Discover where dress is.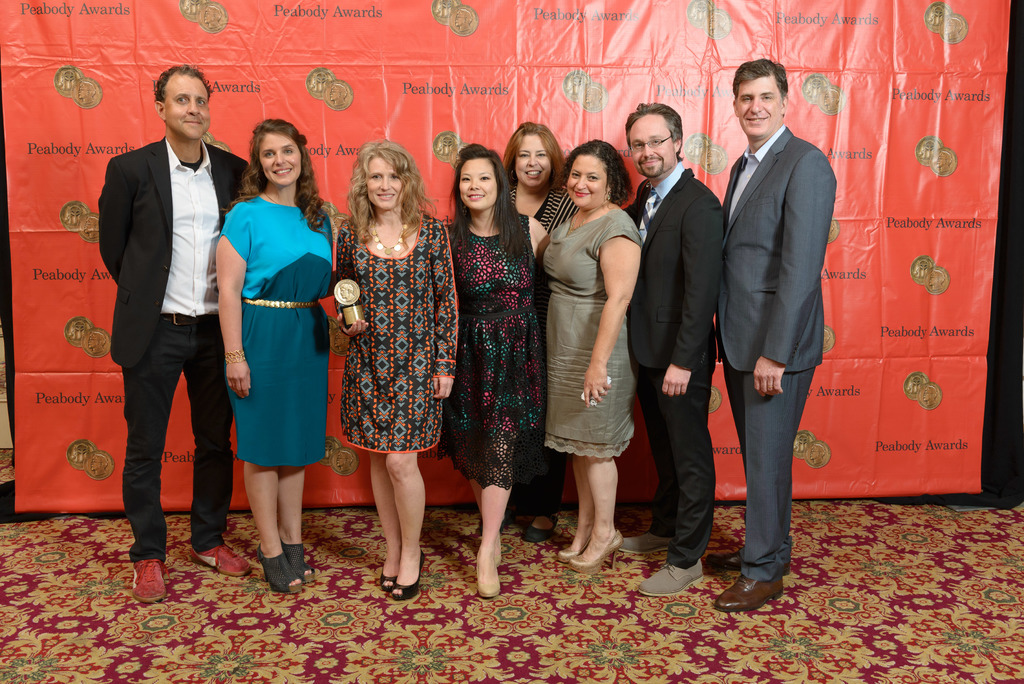
Discovered at Rect(337, 213, 458, 456).
